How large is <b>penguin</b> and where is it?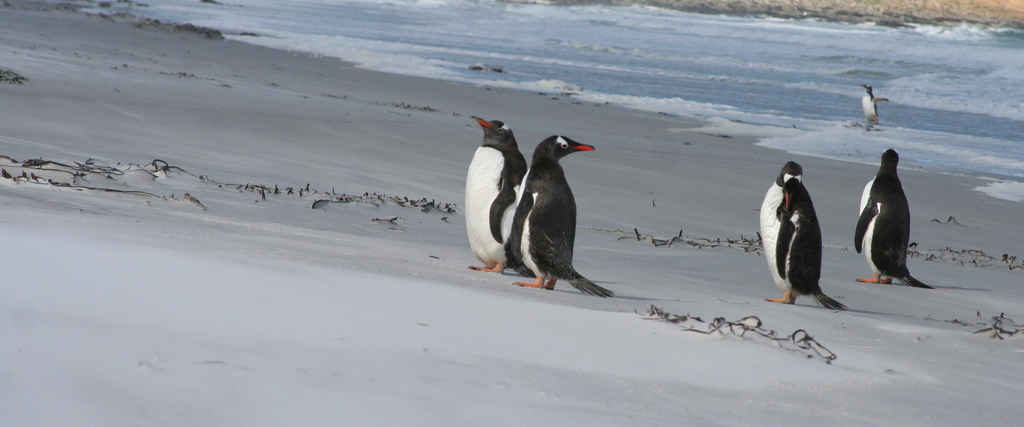
Bounding box: box=[516, 135, 613, 295].
